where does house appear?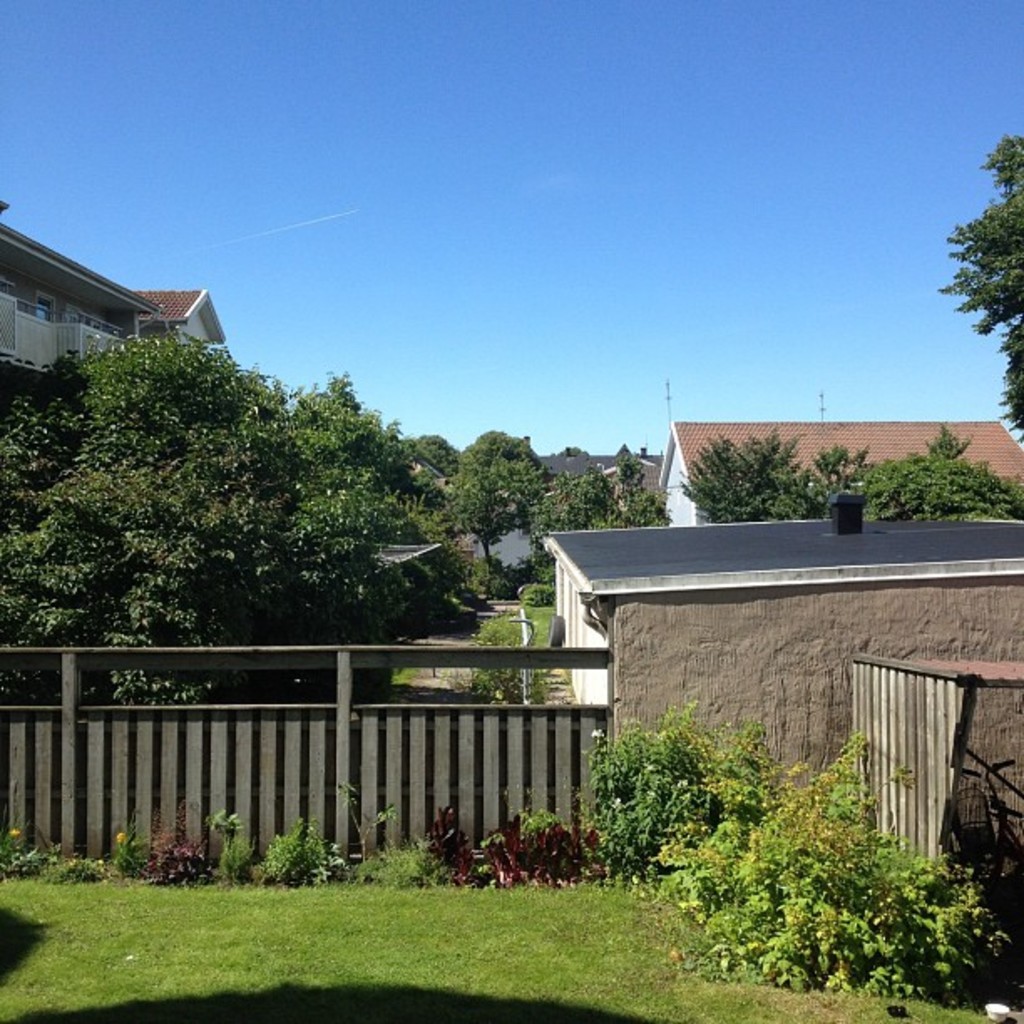
Appears at crop(370, 545, 435, 584).
